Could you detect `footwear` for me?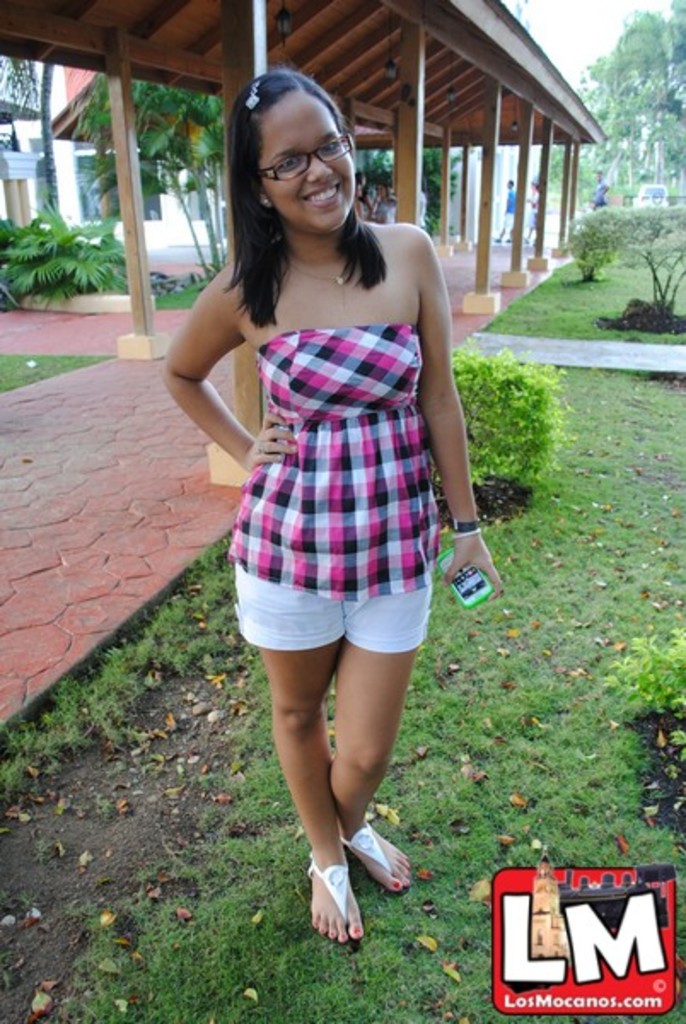
Detection result: crop(340, 823, 413, 903).
